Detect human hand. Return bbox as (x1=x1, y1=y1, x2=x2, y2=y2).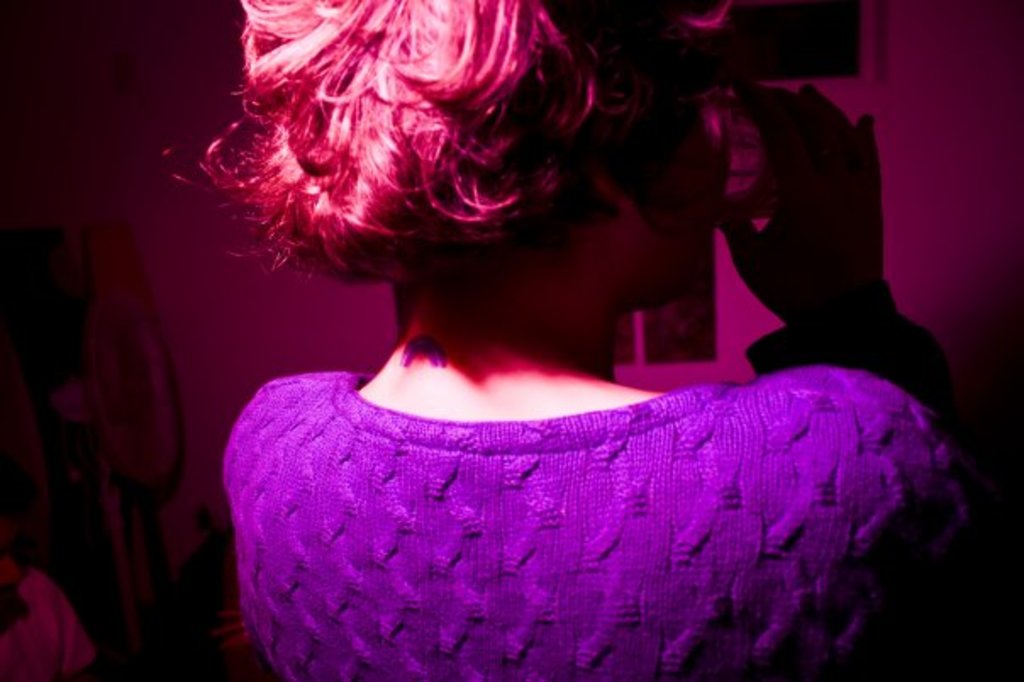
(x1=712, y1=80, x2=885, y2=327).
